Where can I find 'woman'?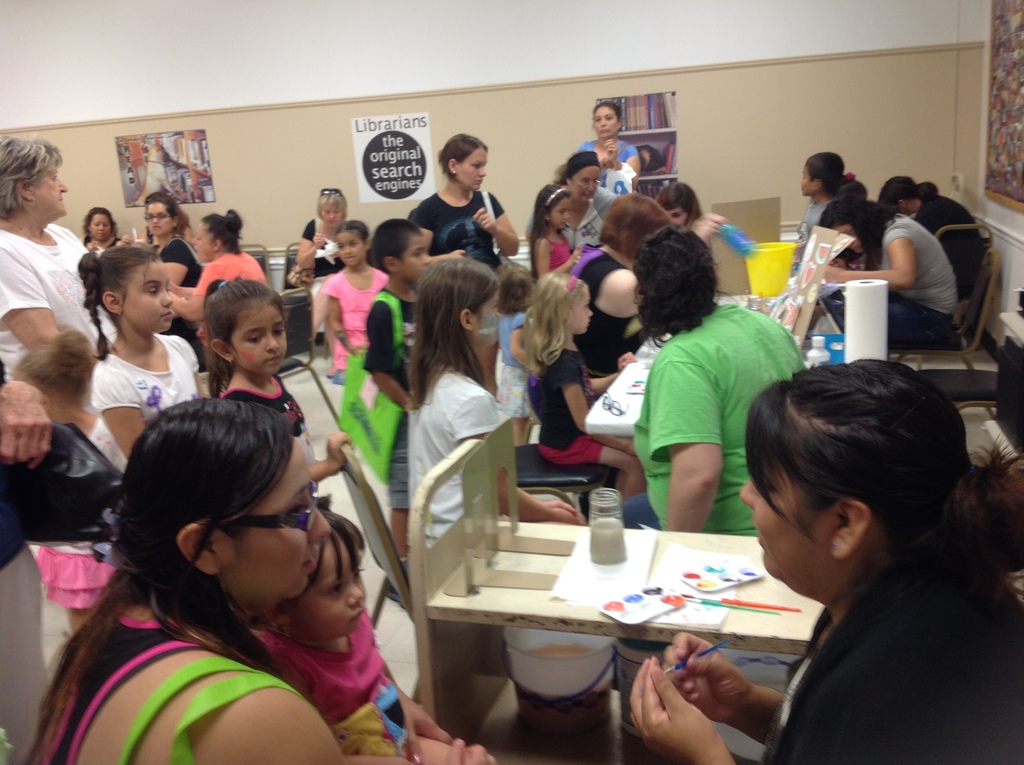
You can find it at box=[570, 191, 689, 382].
